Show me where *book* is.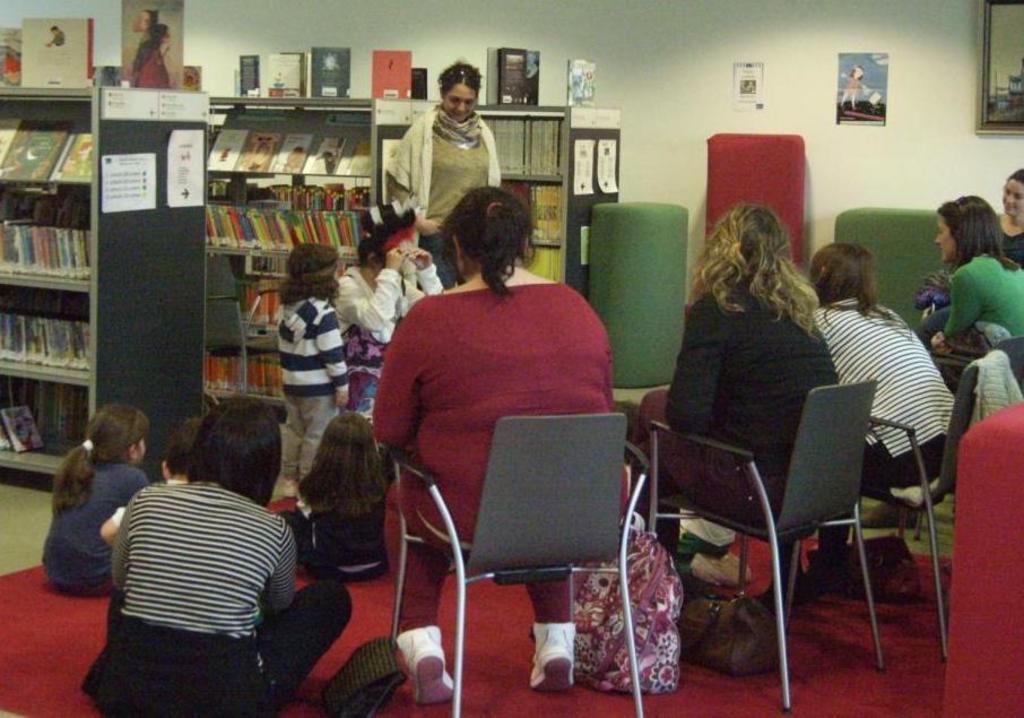
*book* is at (47, 133, 94, 182).
